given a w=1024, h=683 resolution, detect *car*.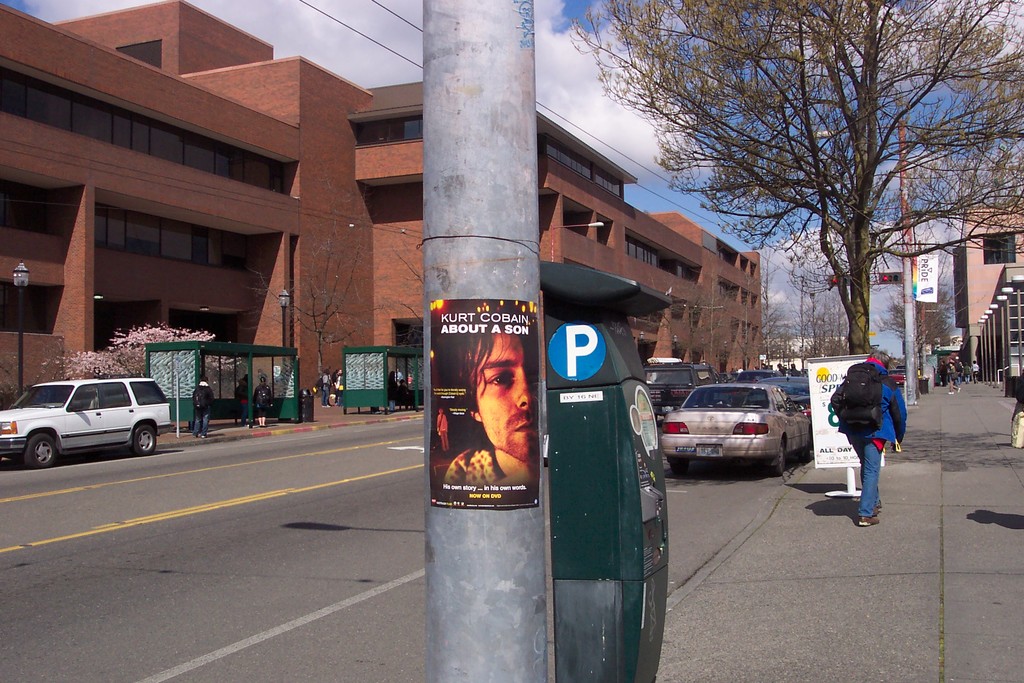
886 365 904 384.
